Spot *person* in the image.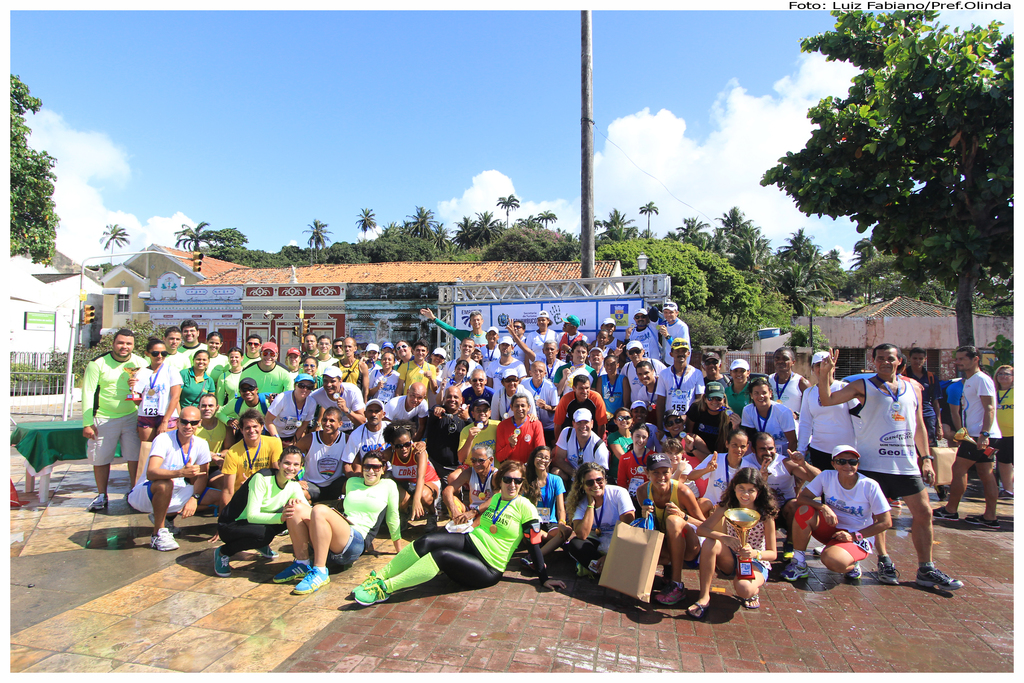
*person* found at [left=598, top=322, right=611, bottom=352].
